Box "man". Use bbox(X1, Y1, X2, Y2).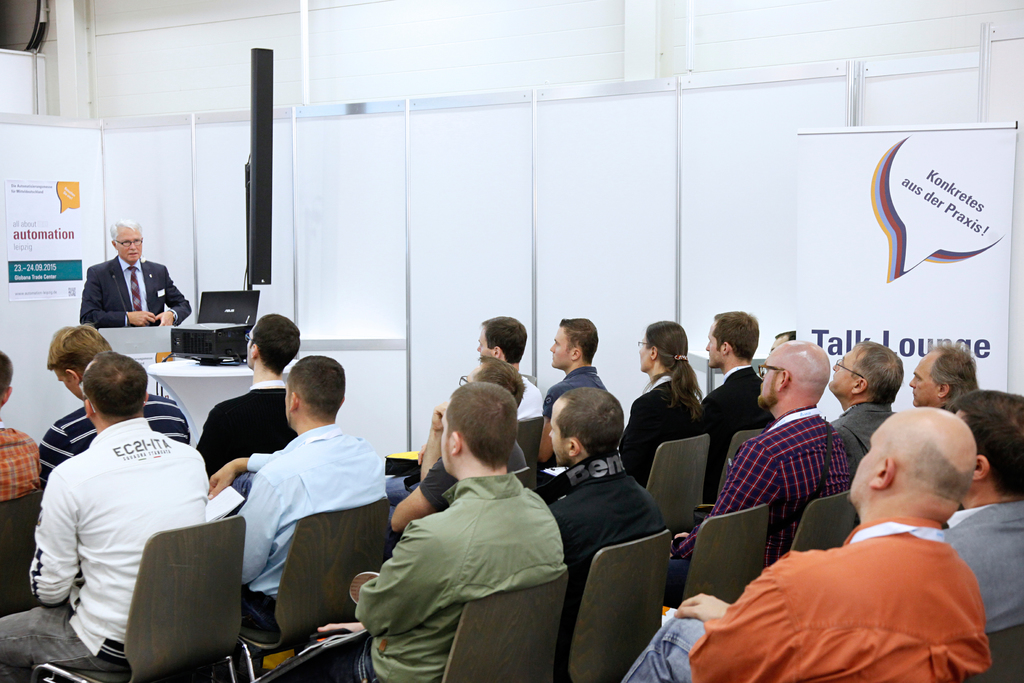
bbox(536, 315, 604, 473).
